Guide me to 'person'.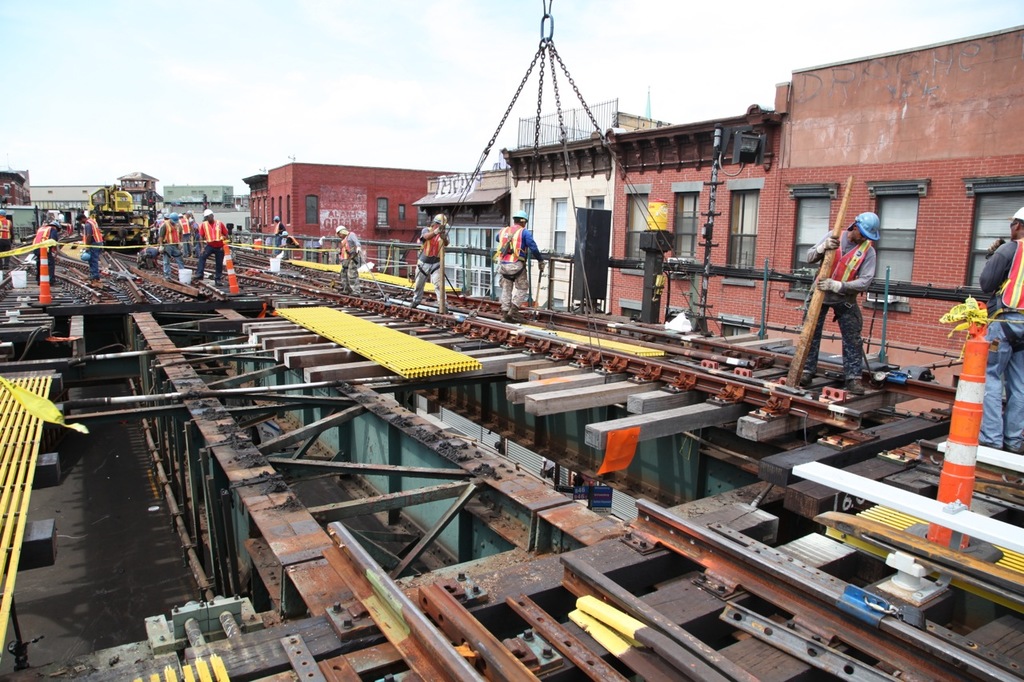
Guidance: select_region(154, 214, 185, 281).
